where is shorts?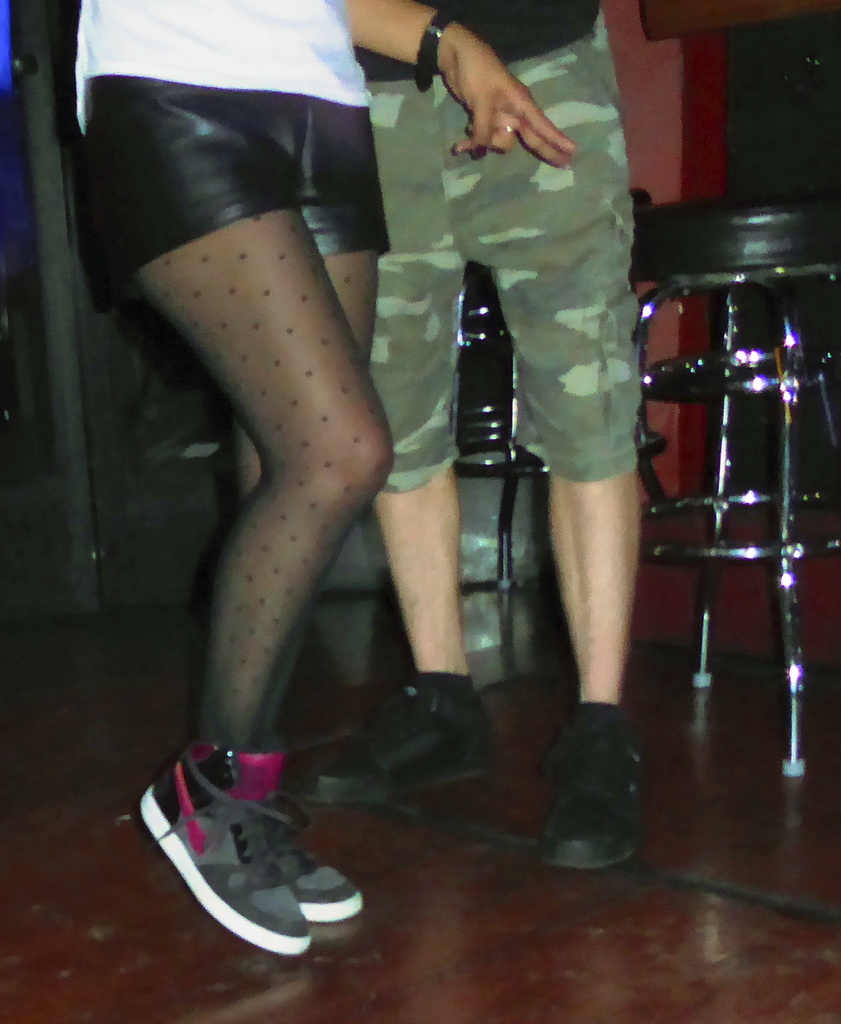
crop(85, 67, 386, 236).
